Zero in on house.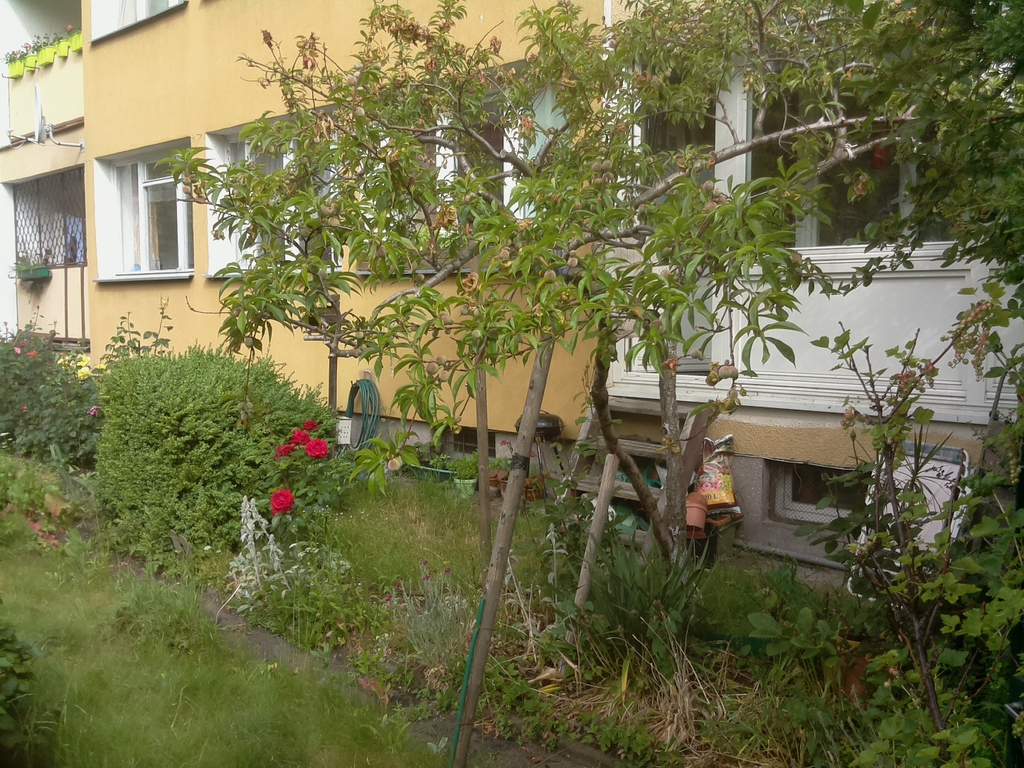
Zeroed in: (x1=606, y1=0, x2=1021, y2=609).
